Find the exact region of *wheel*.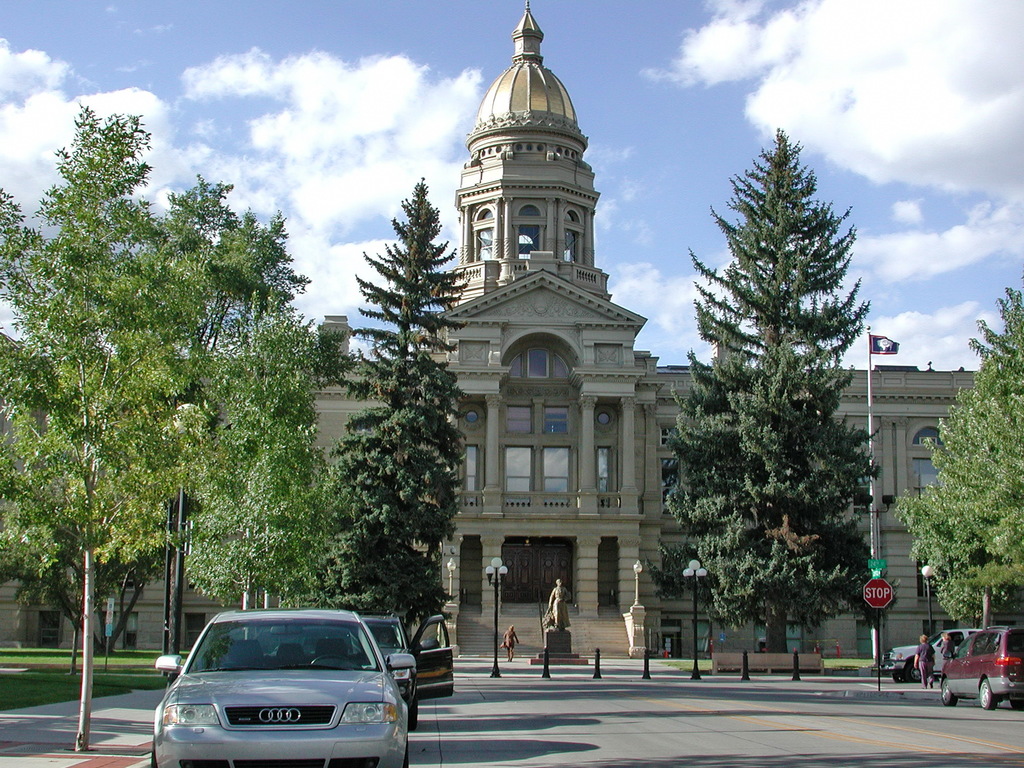
Exact region: 938, 678, 955, 707.
